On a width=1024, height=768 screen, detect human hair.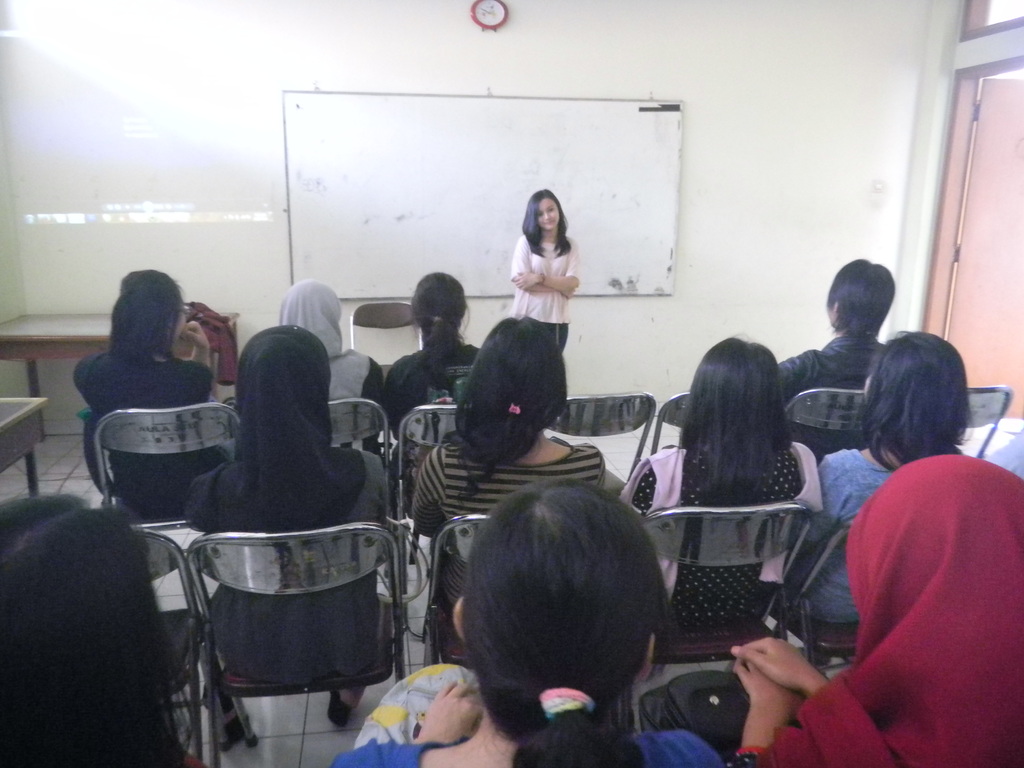
l=515, t=184, r=572, b=258.
